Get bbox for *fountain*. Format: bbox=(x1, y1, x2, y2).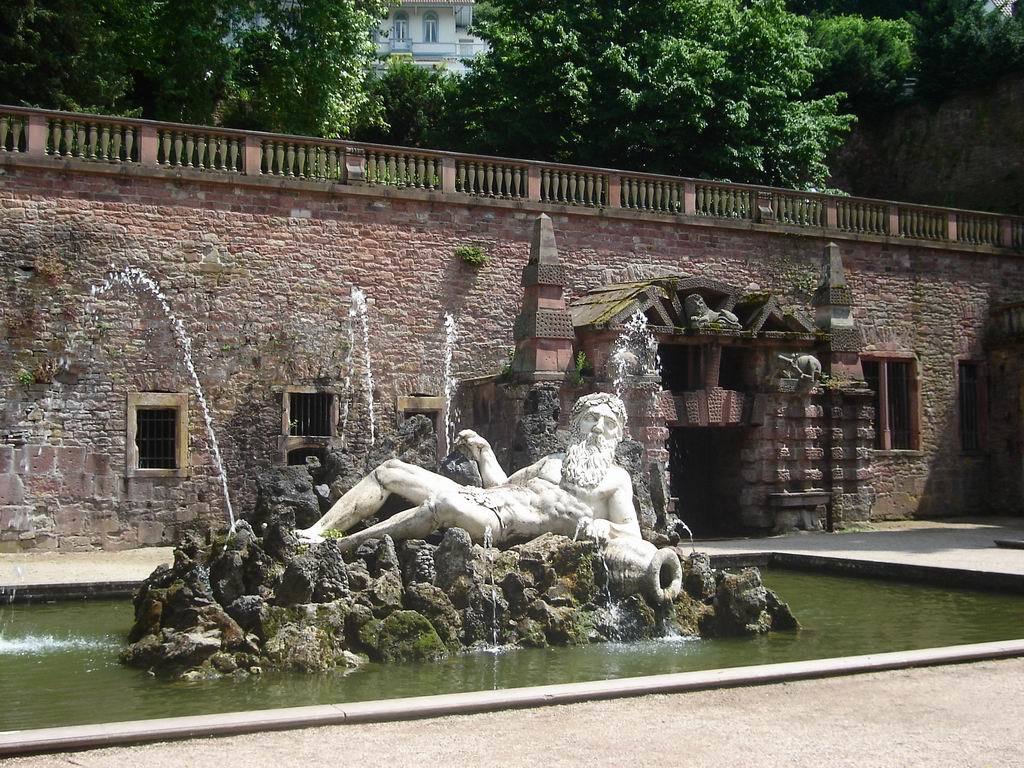
bbox=(3, 266, 1023, 758).
